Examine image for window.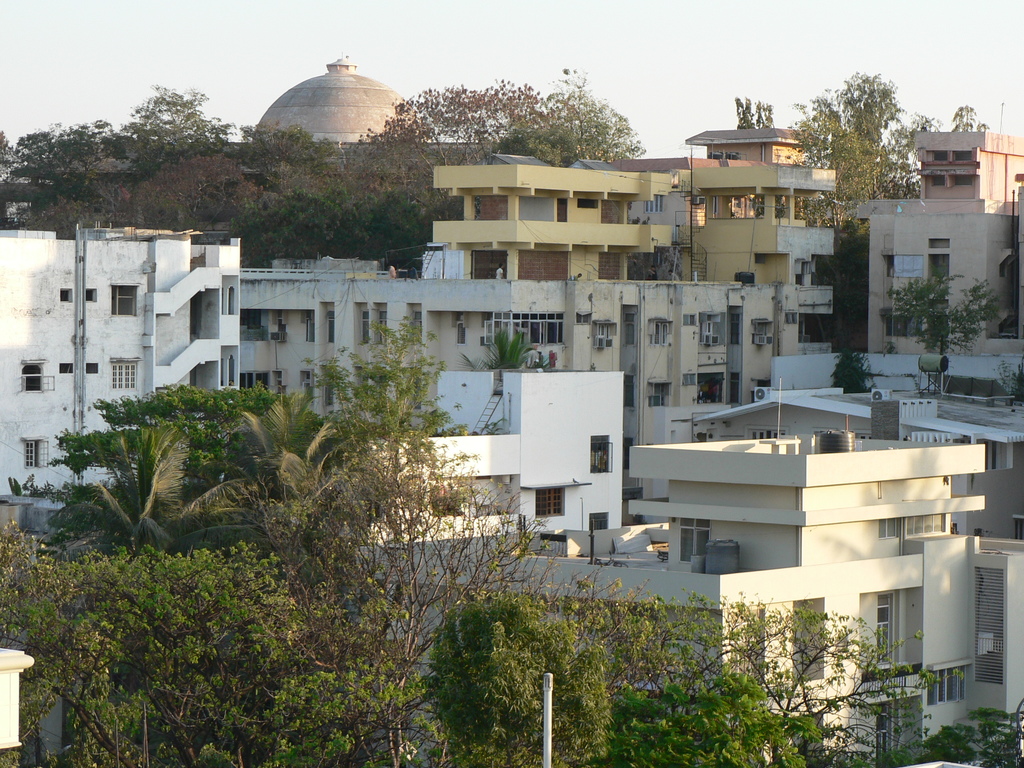
Examination result: [left=27, top=440, right=44, bottom=467].
